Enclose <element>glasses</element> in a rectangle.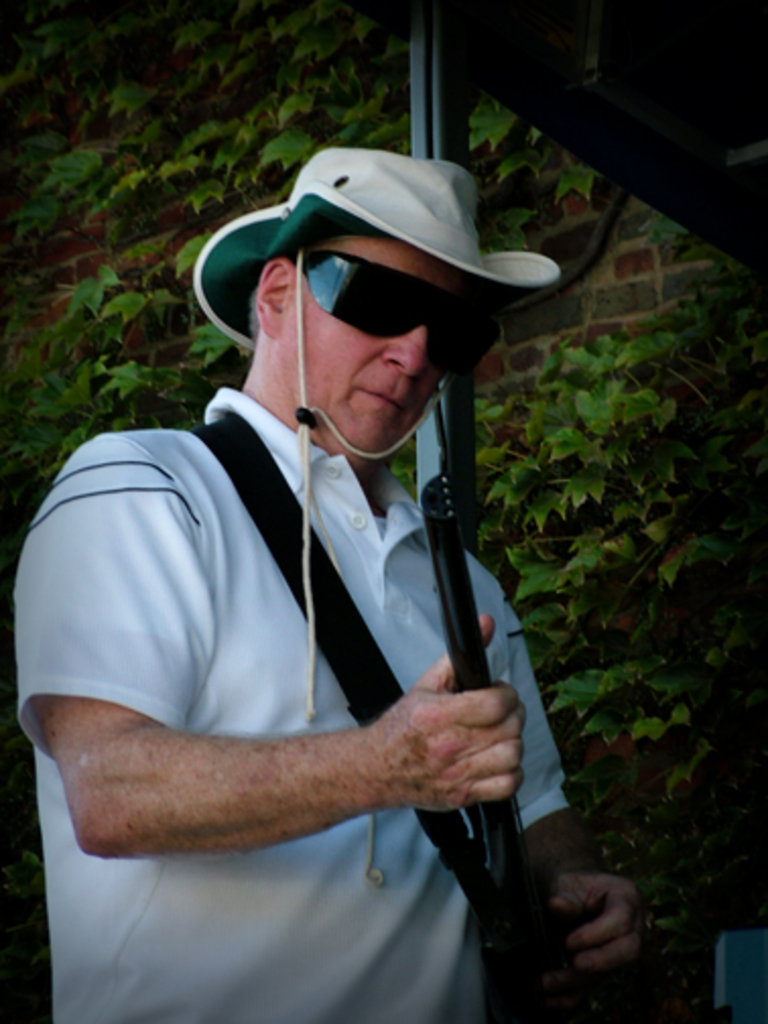
(217,248,500,366).
